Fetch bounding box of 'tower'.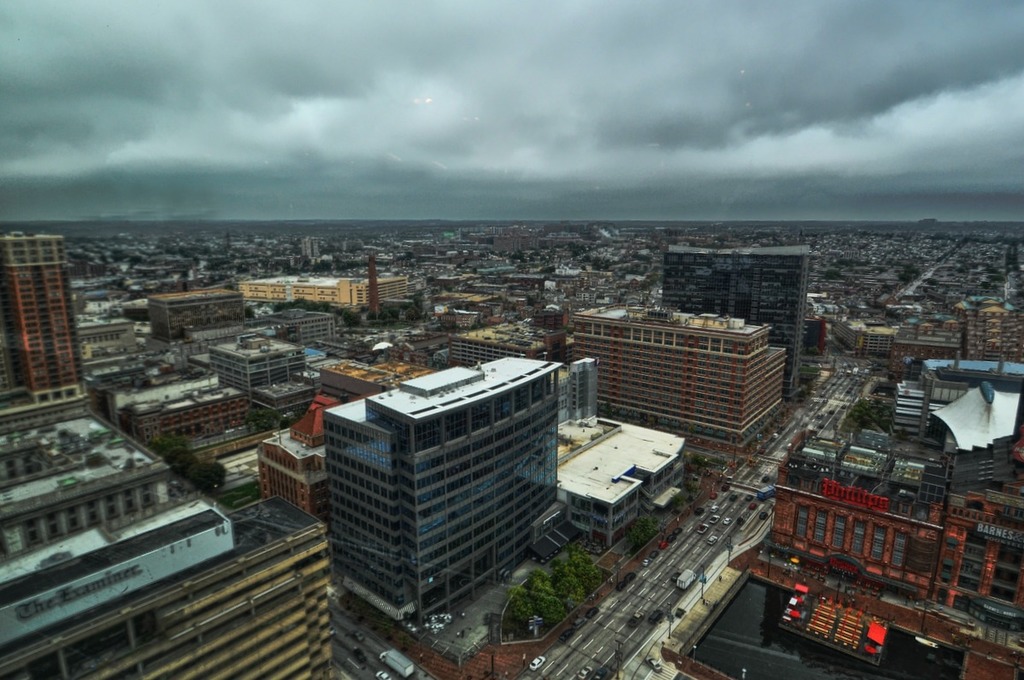
Bbox: 660, 243, 805, 388.
